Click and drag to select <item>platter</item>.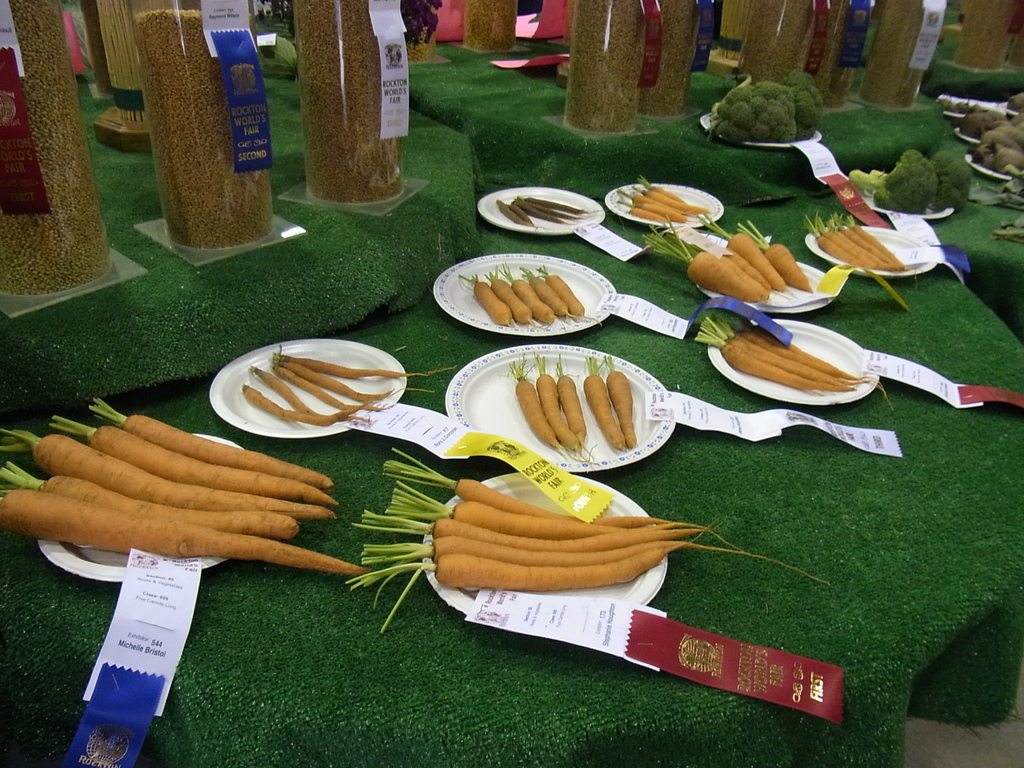
Selection: (left=443, top=344, right=675, bottom=471).
